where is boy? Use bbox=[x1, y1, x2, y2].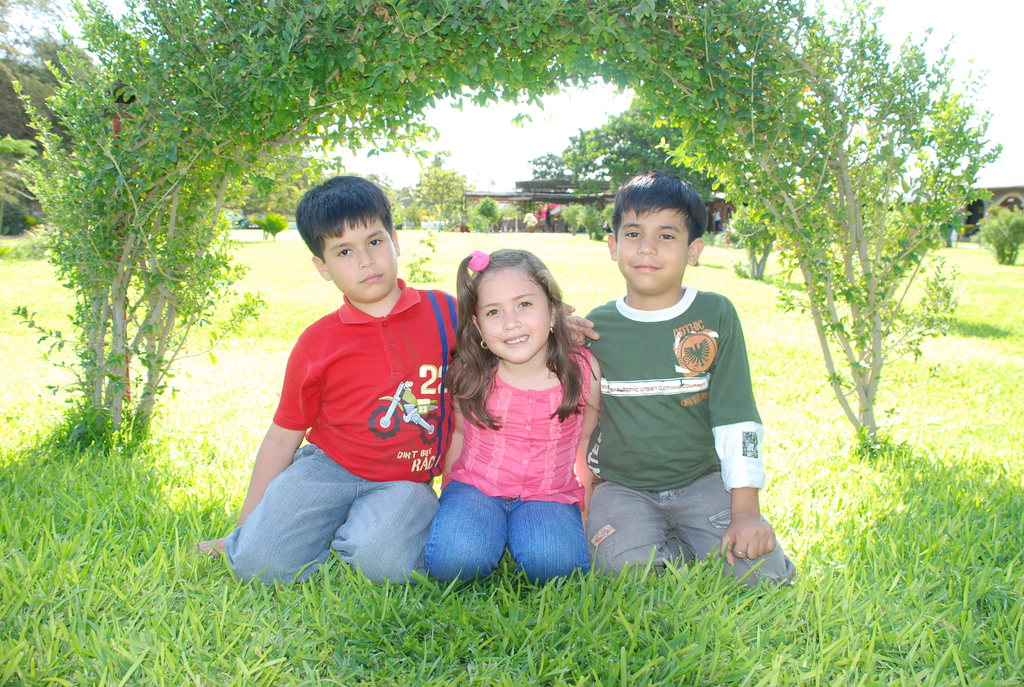
bbox=[548, 177, 774, 603].
